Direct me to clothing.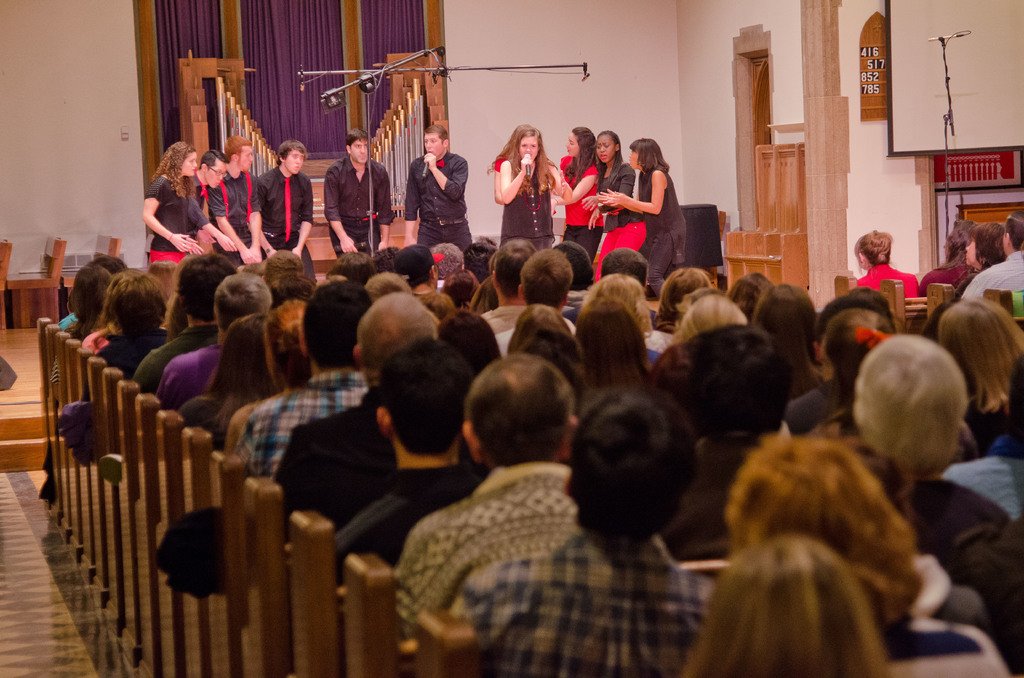
Direction: bbox=(129, 325, 244, 389).
